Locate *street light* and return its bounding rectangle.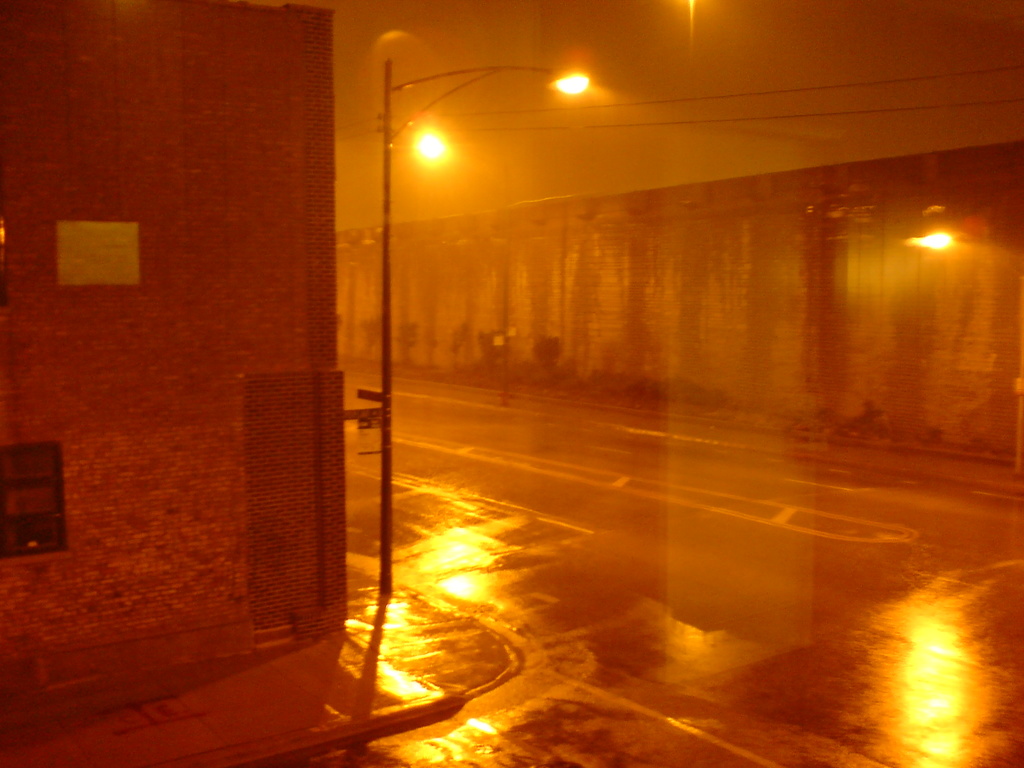
[x1=376, y1=63, x2=588, y2=593].
